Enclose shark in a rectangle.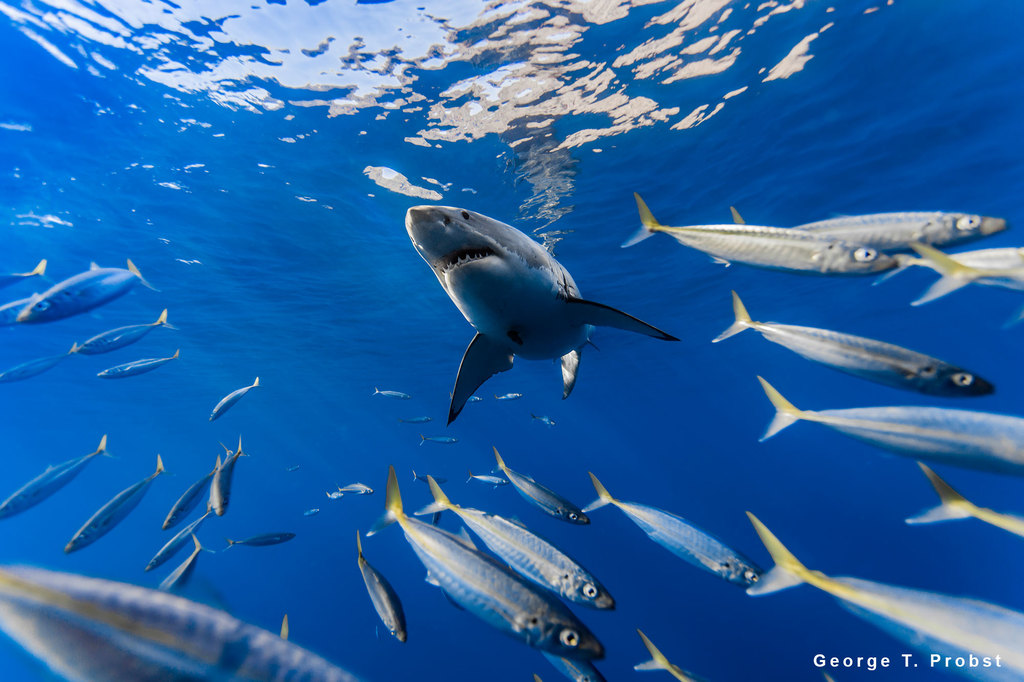
<box>406,194,669,439</box>.
